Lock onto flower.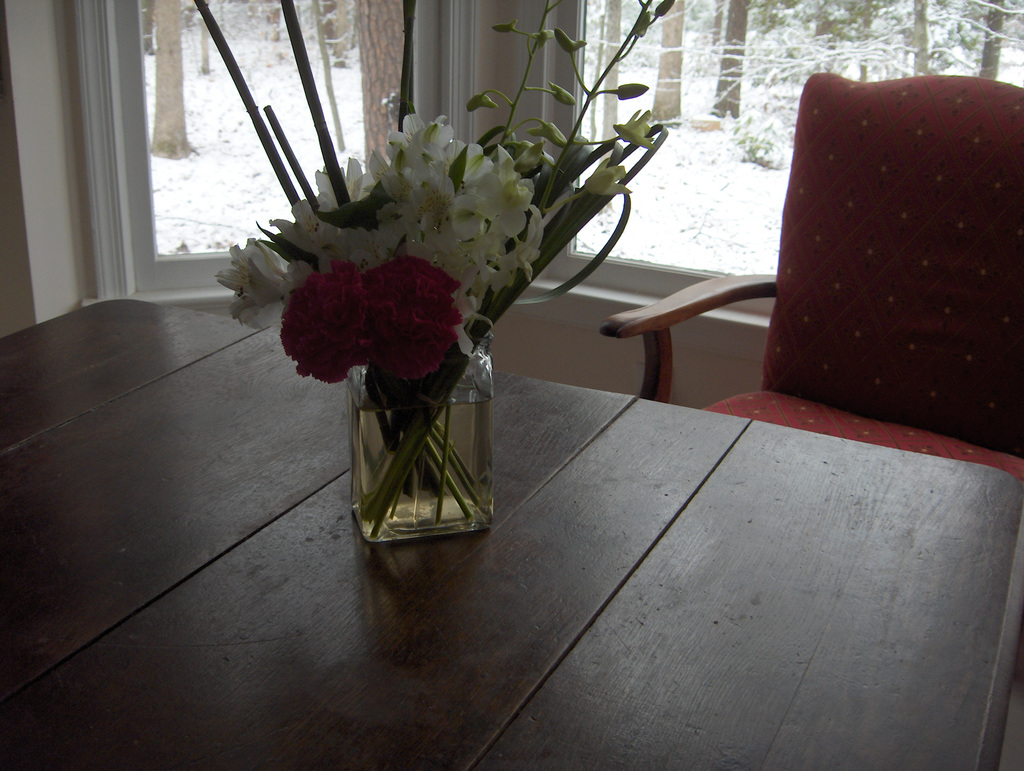
Locked: 346, 256, 460, 387.
